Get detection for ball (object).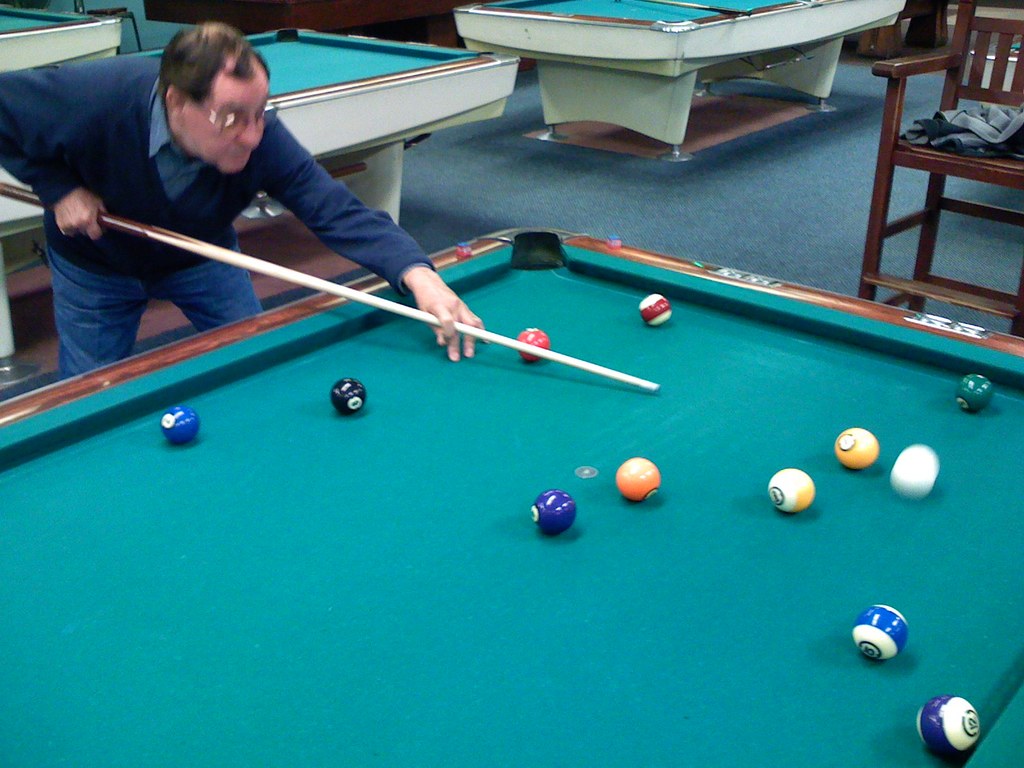
Detection: (616,460,659,504).
